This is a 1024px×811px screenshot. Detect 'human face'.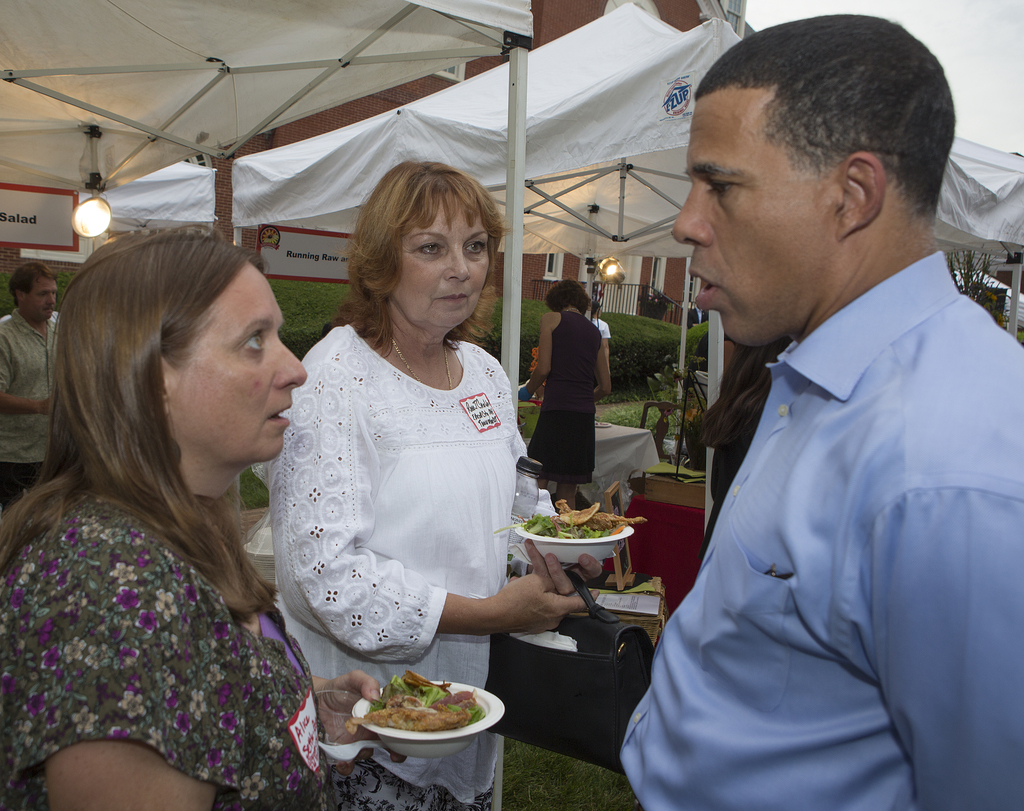
669, 11, 936, 357.
